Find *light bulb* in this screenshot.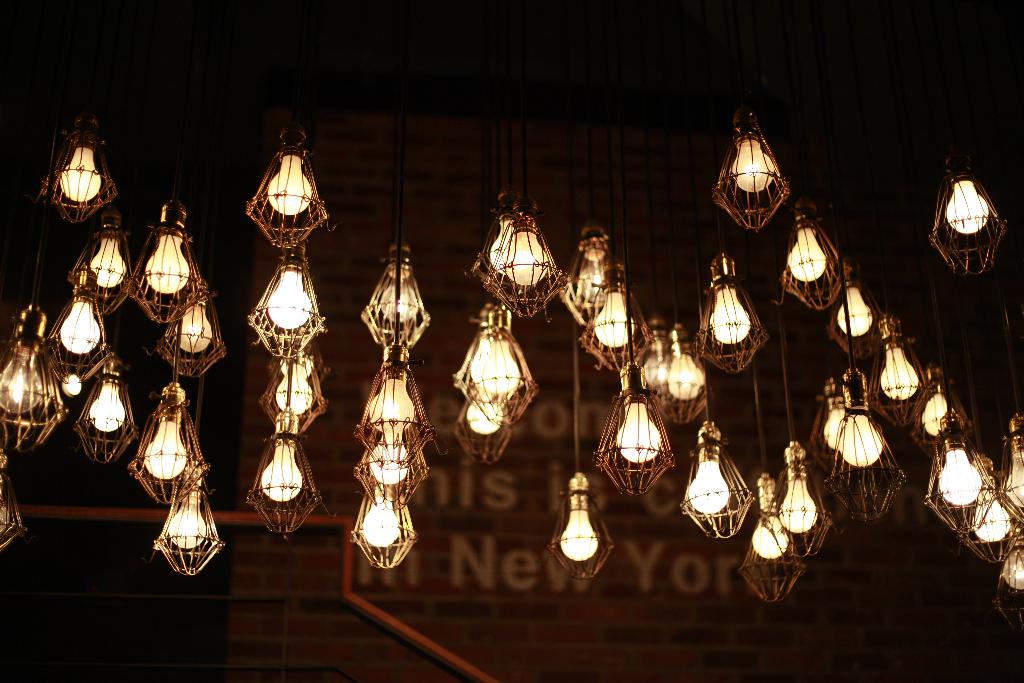
The bounding box for *light bulb* is <region>467, 307, 522, 388</region>.
